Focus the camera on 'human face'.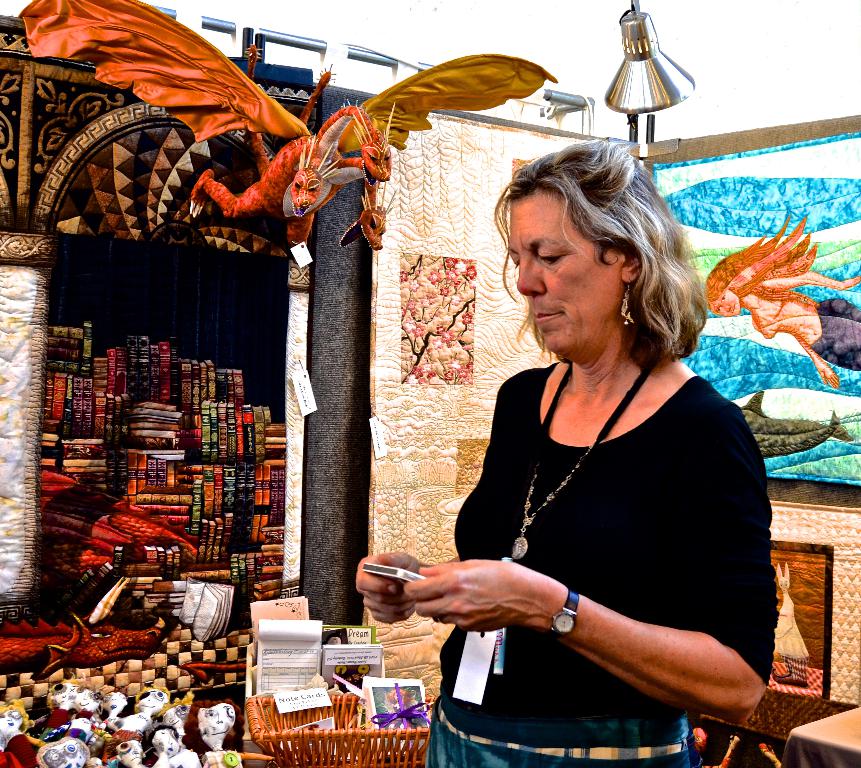
Focus region: 509/182/610/348.
